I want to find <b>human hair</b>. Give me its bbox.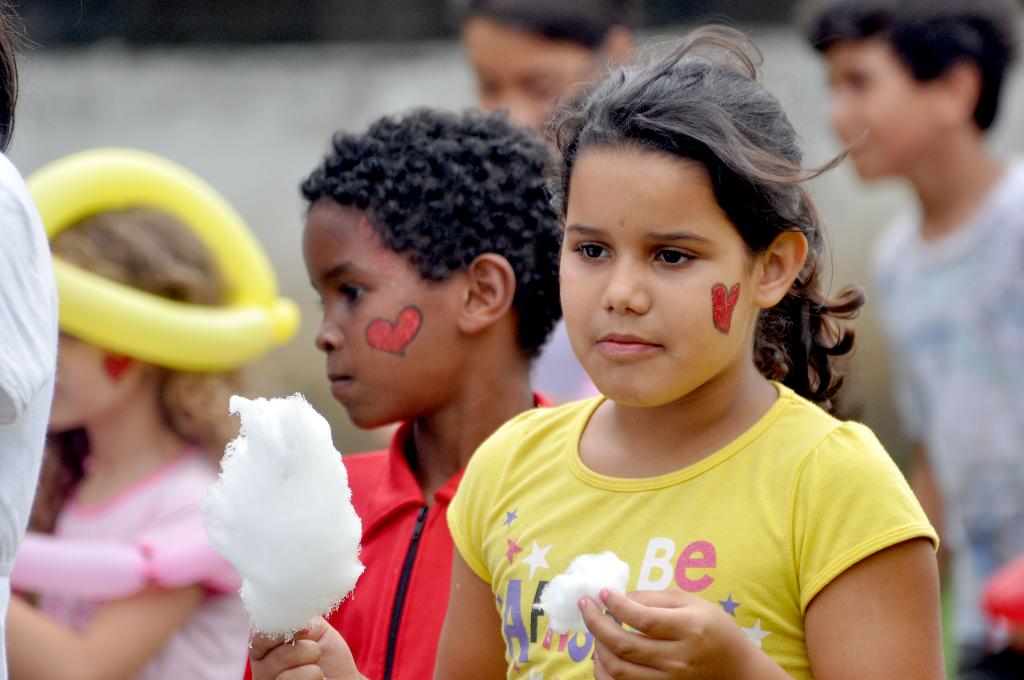
56,199,255,450.
